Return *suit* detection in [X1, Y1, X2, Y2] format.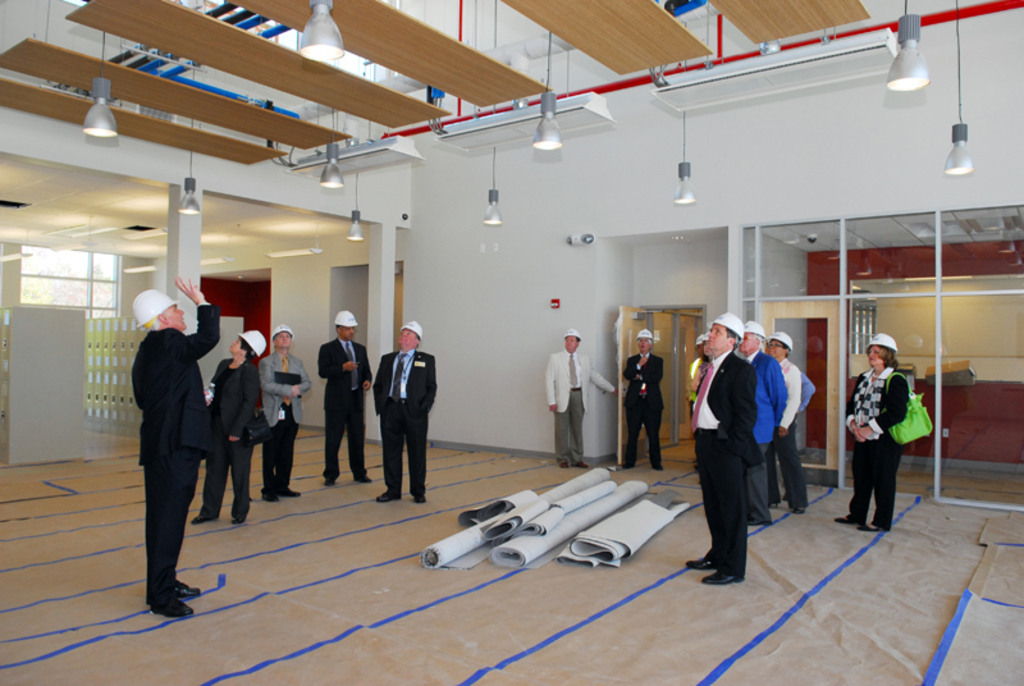
[844, 361, 909, 532].
